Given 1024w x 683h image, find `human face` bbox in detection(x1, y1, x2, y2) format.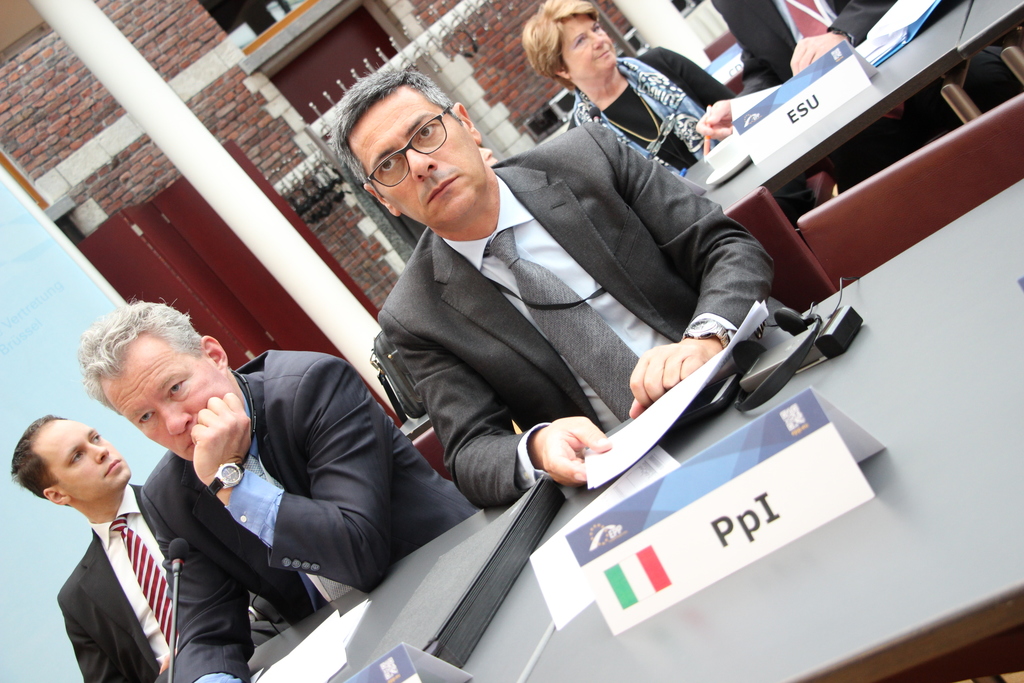
detection(35, 419, 132, 502).
